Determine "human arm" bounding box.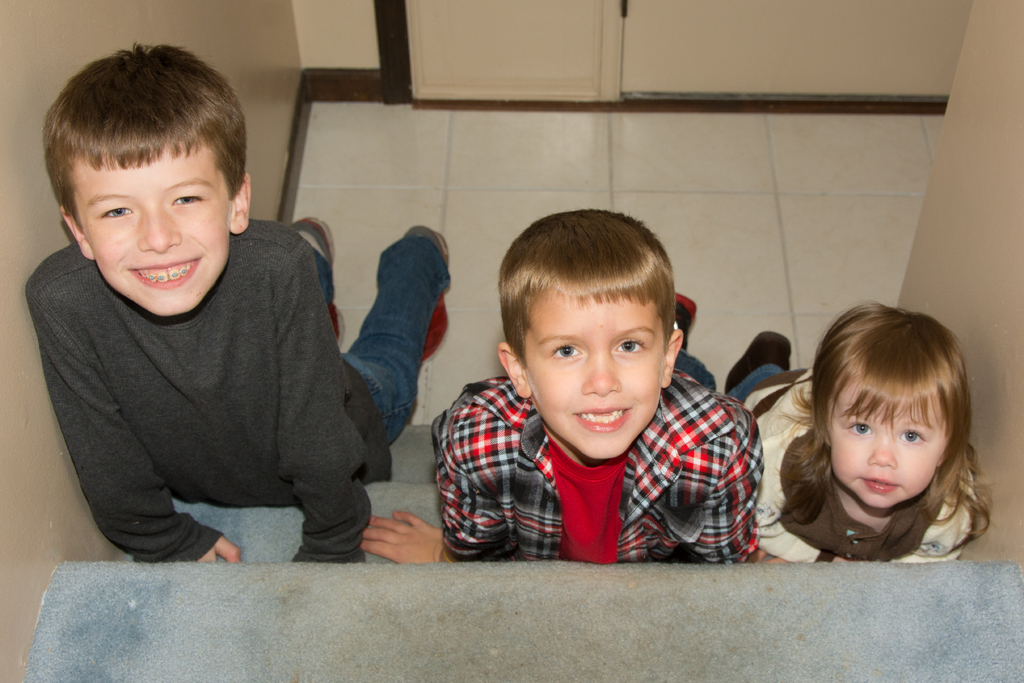
Determined: (683,411,757,570).
